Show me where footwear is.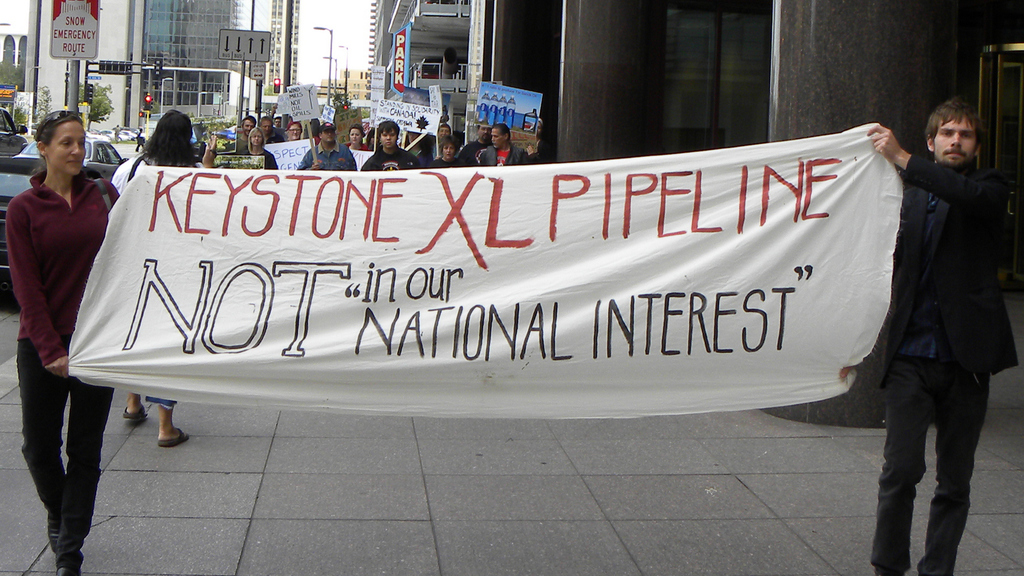
footwear is at region(158, 424, 198, 445).
